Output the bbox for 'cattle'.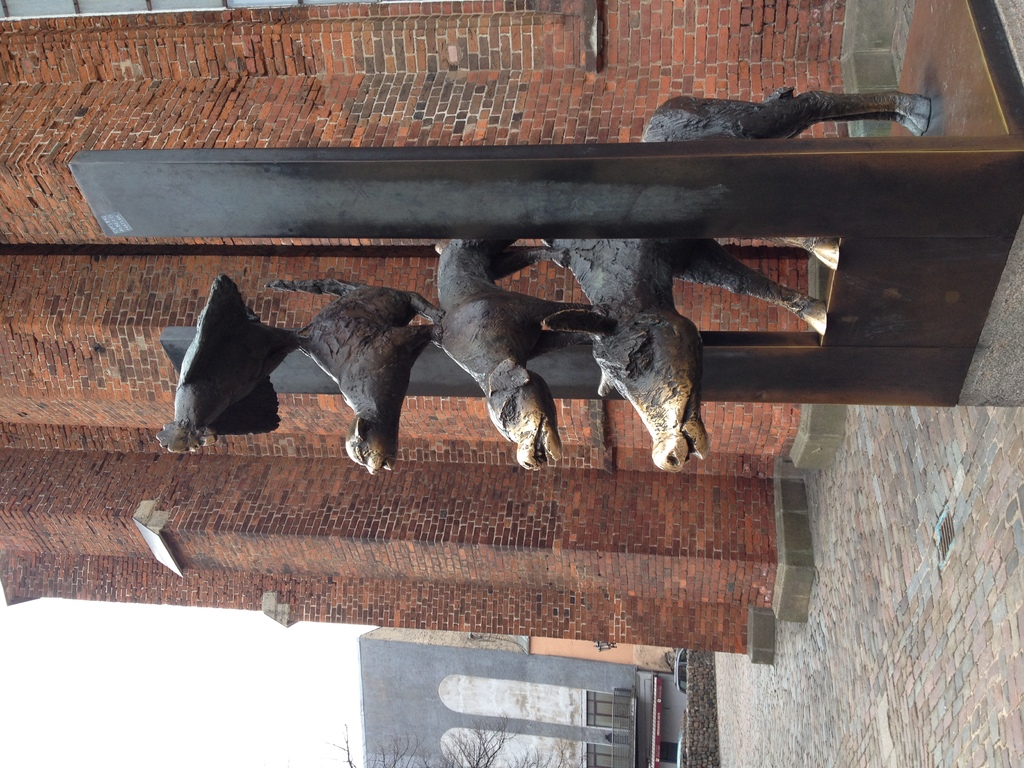
[432,239,591,471].
